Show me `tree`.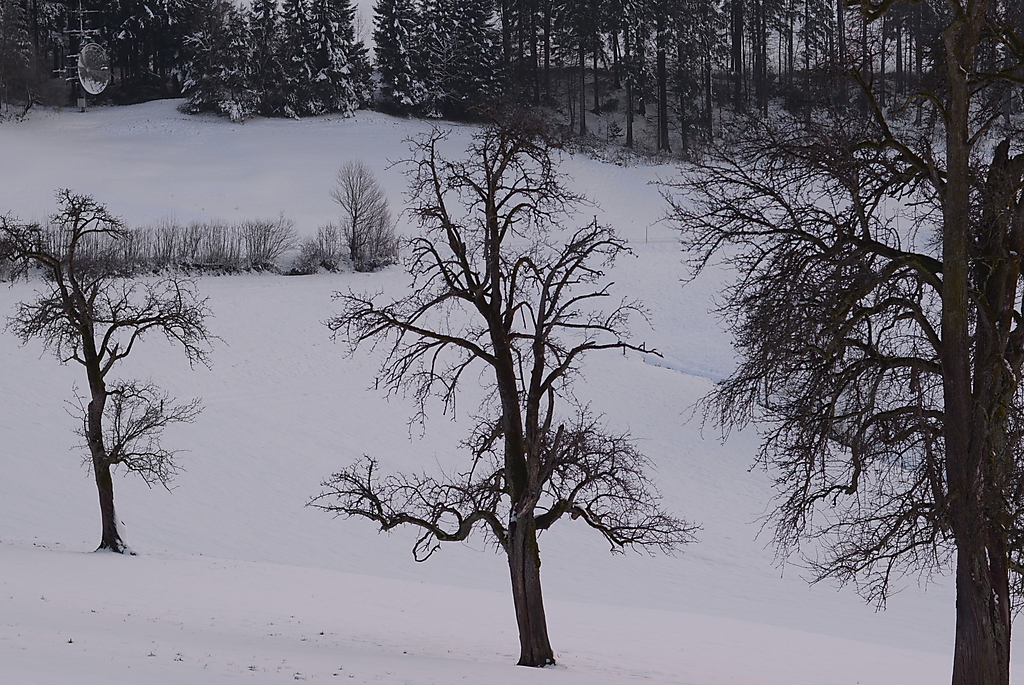
`tree` is here: 0:188:228:555.
